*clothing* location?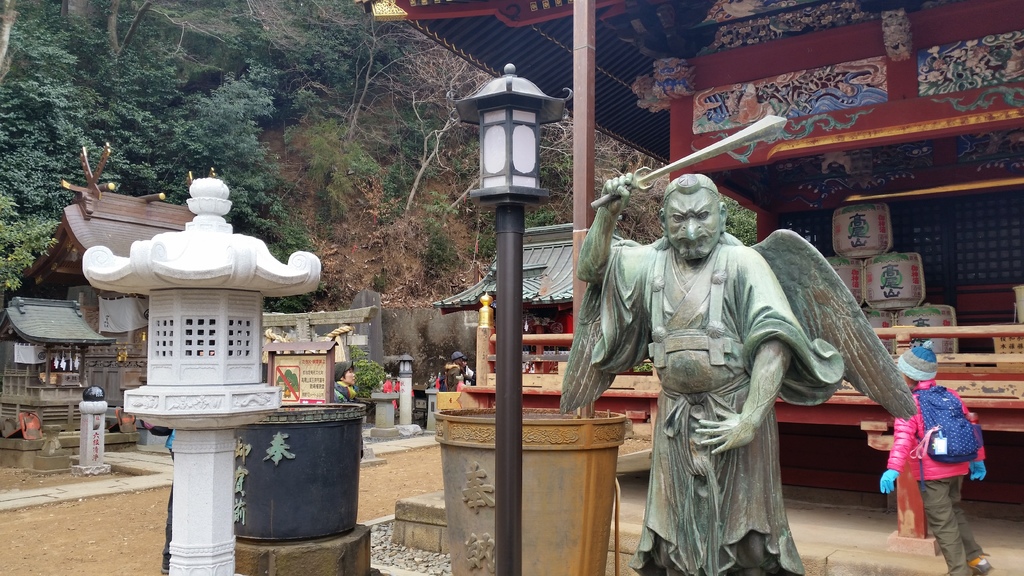
crop(610, 253, 830, 570)
